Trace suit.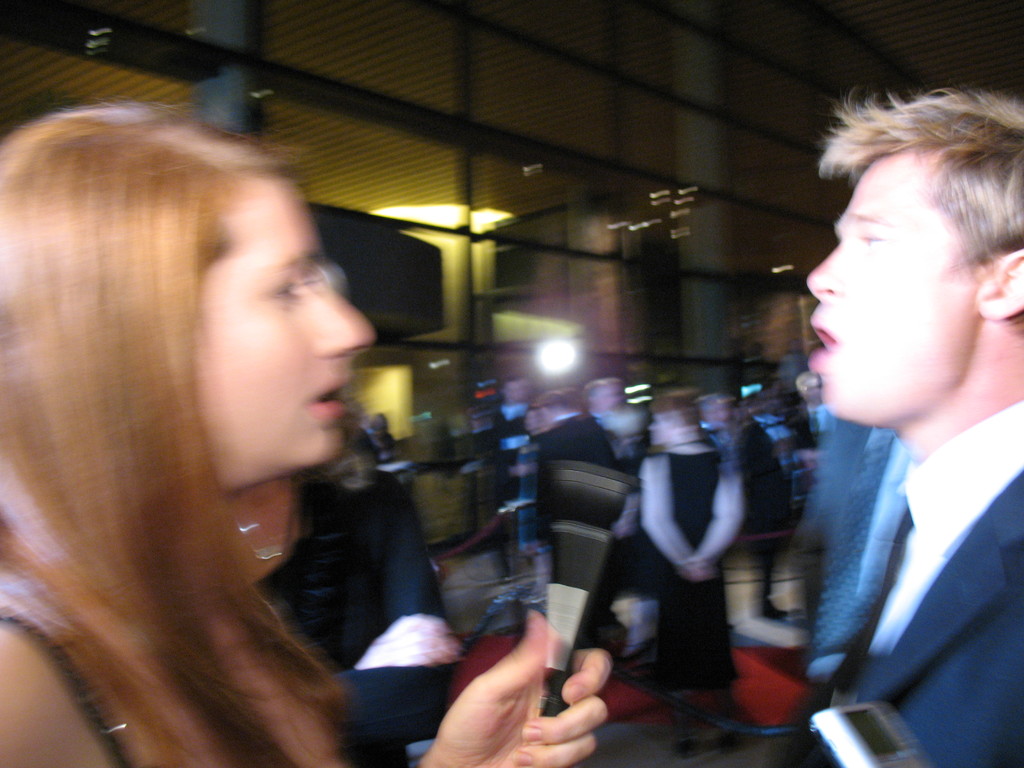
Traced to [751,244,1023,747].
